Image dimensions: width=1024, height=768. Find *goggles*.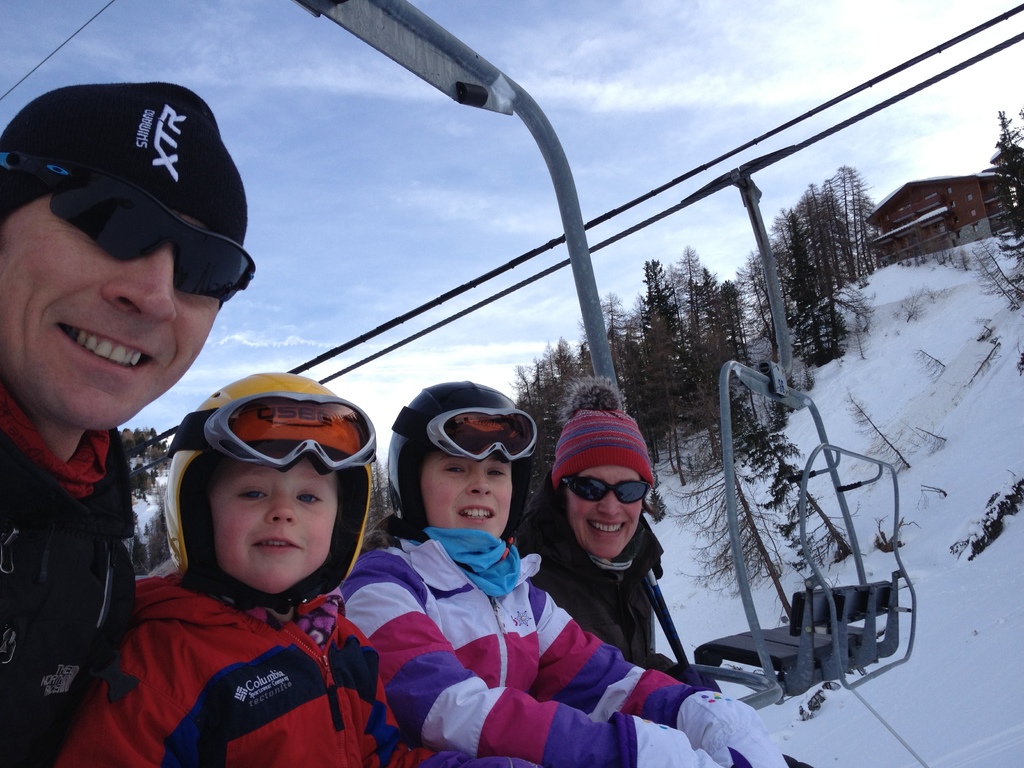
crop(561, 476, 657, 511).
